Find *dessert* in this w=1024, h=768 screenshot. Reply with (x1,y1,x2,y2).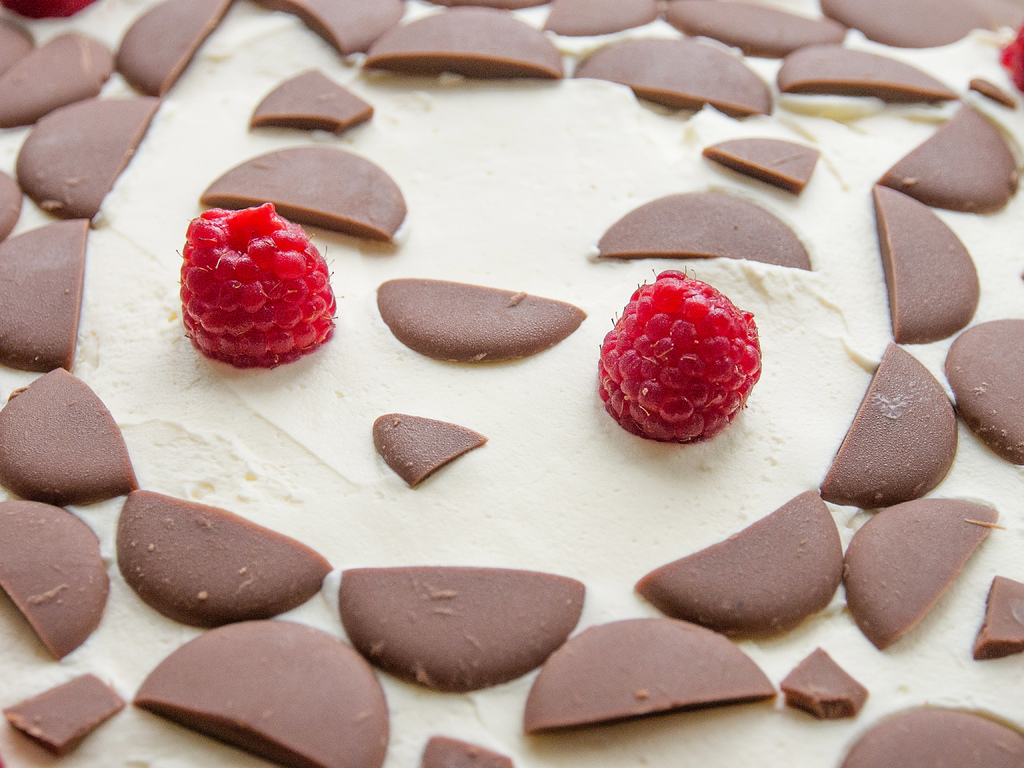
(0,0,1023,767).
